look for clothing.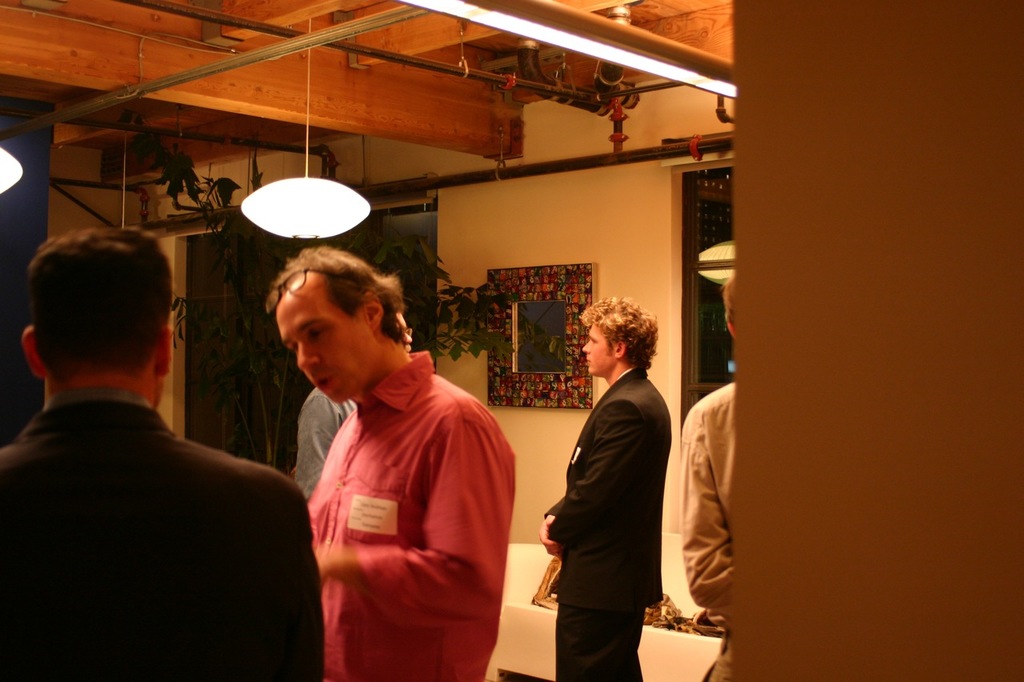
Found: (x1=539, y1=361, x2=674, y2=681).
